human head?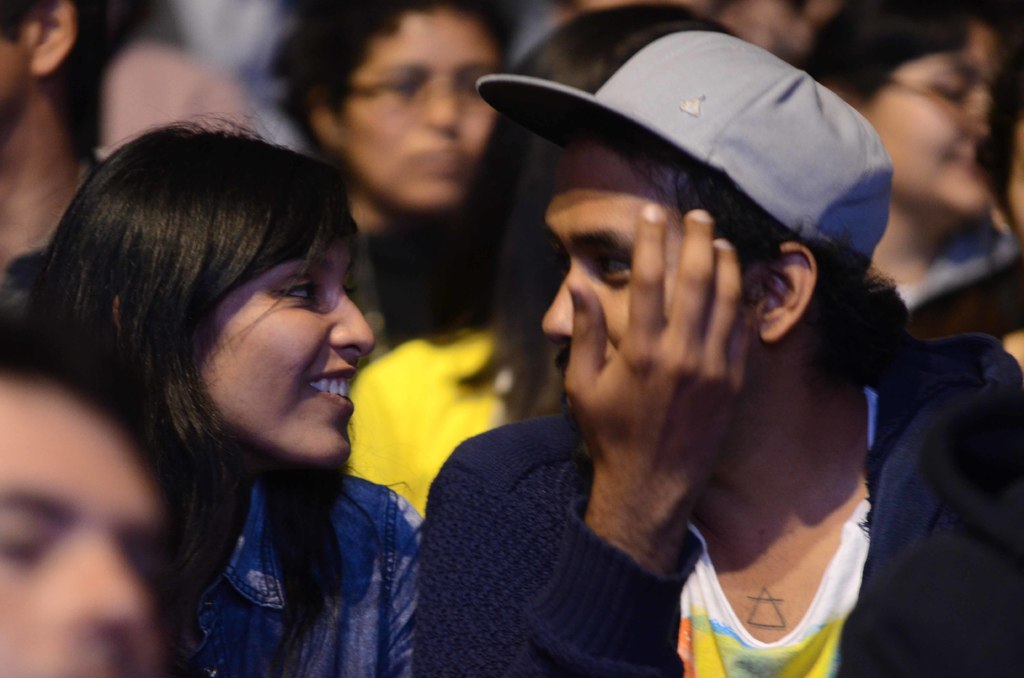
Rect(0, 333, 175, 677)
